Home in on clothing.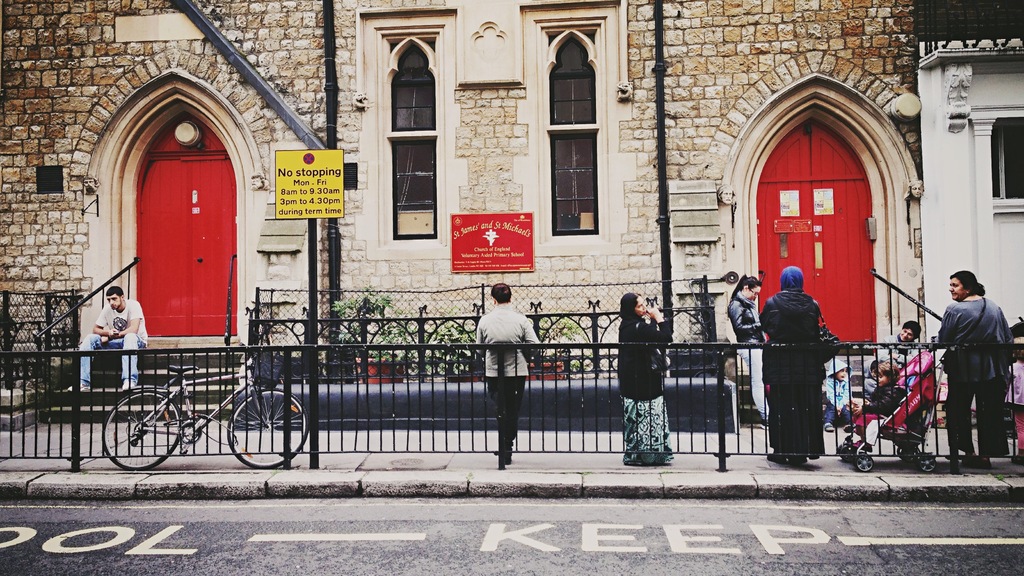
Homed in at bbox(760, 278, 819, 458).
